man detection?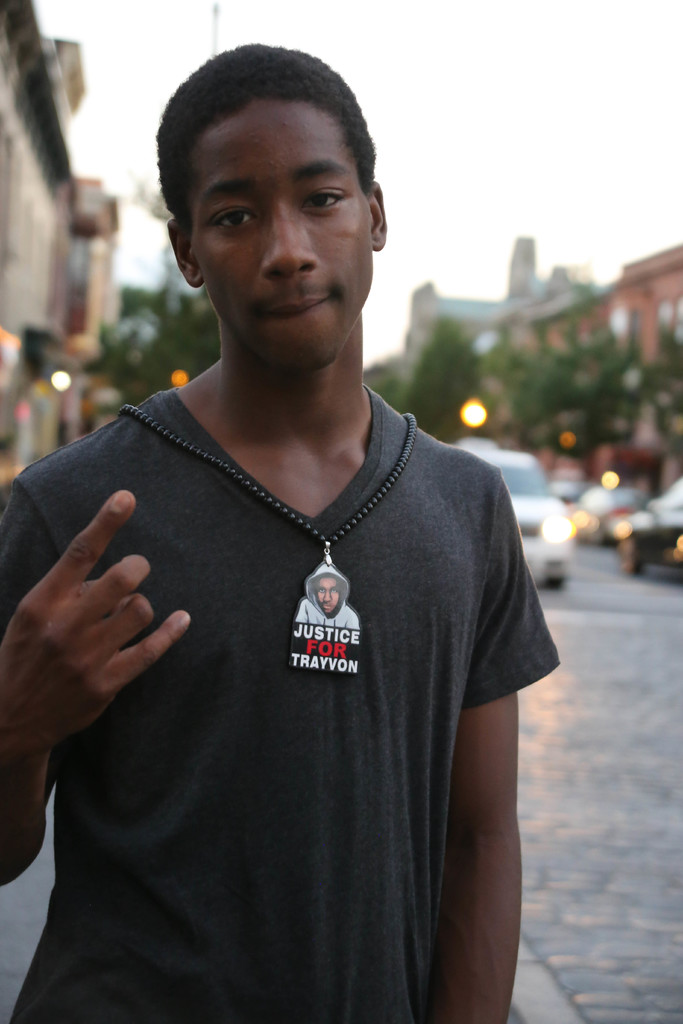
bbox(295, 560, 358, 628)
